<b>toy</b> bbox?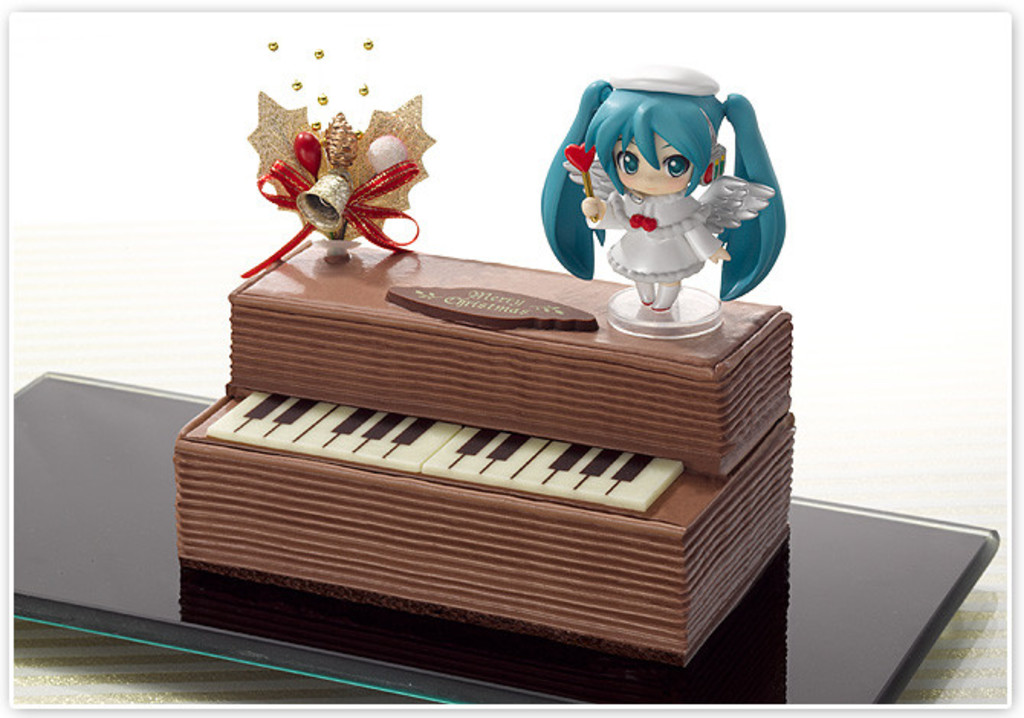
<box>243,92,437,280</box>
